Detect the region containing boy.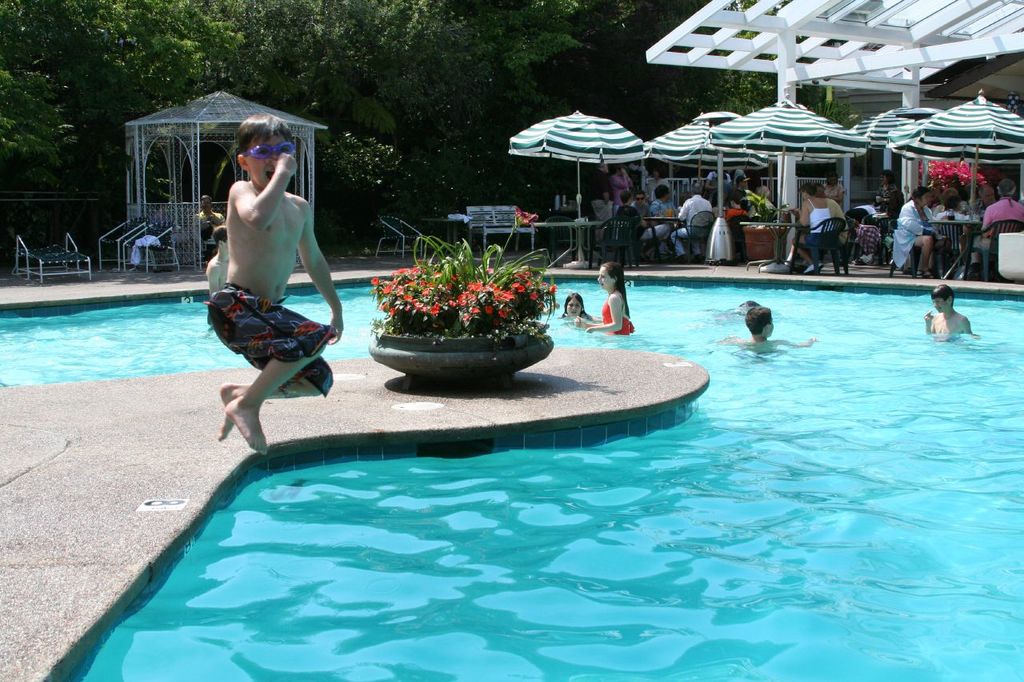
<region>182, 155, 346, 460</region>.
